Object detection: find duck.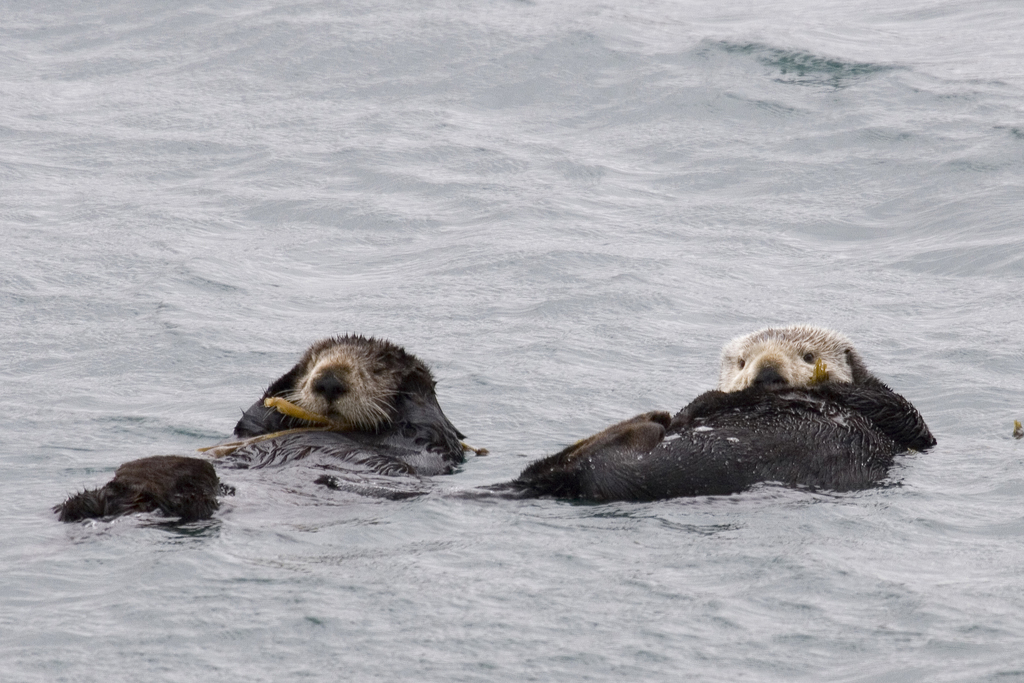
56 460 225 528.
